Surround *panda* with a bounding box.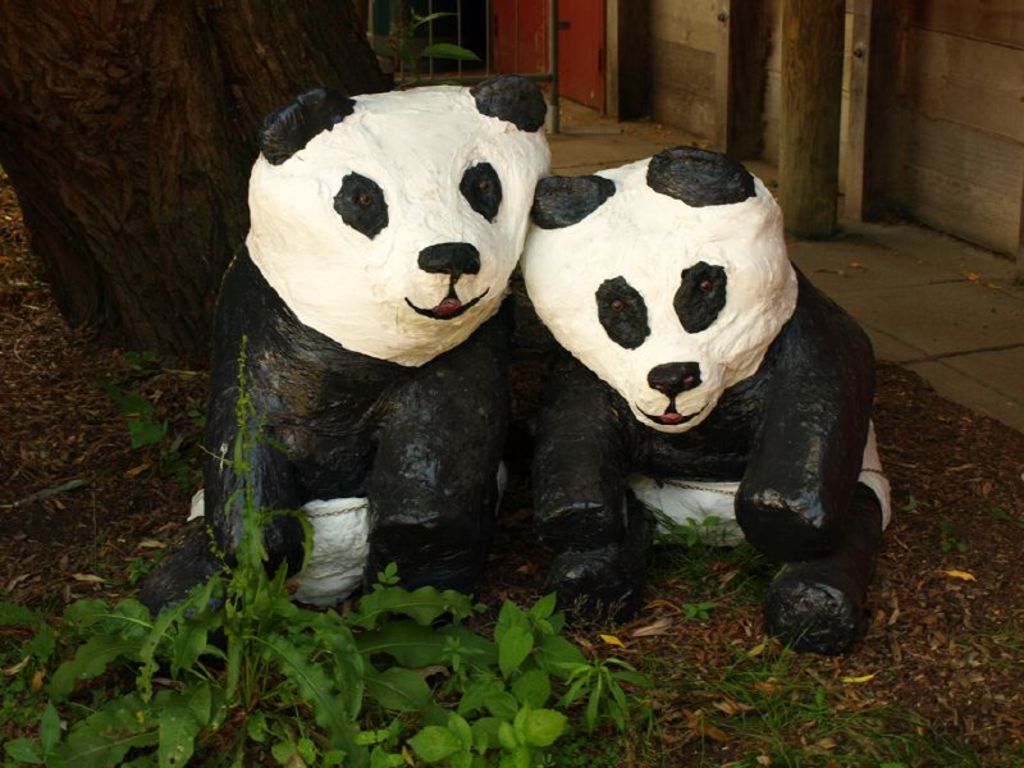
rect(189, 72, 557, 623).
